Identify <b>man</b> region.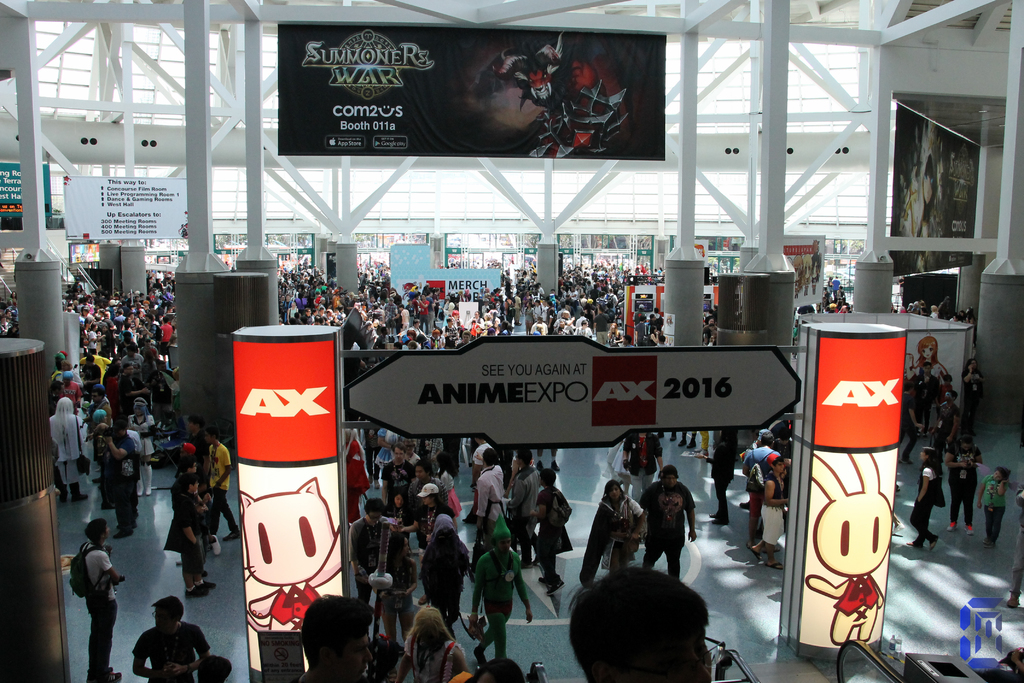
Region: pyautogui.locateOnScreen(637, 463, 696, 583).
